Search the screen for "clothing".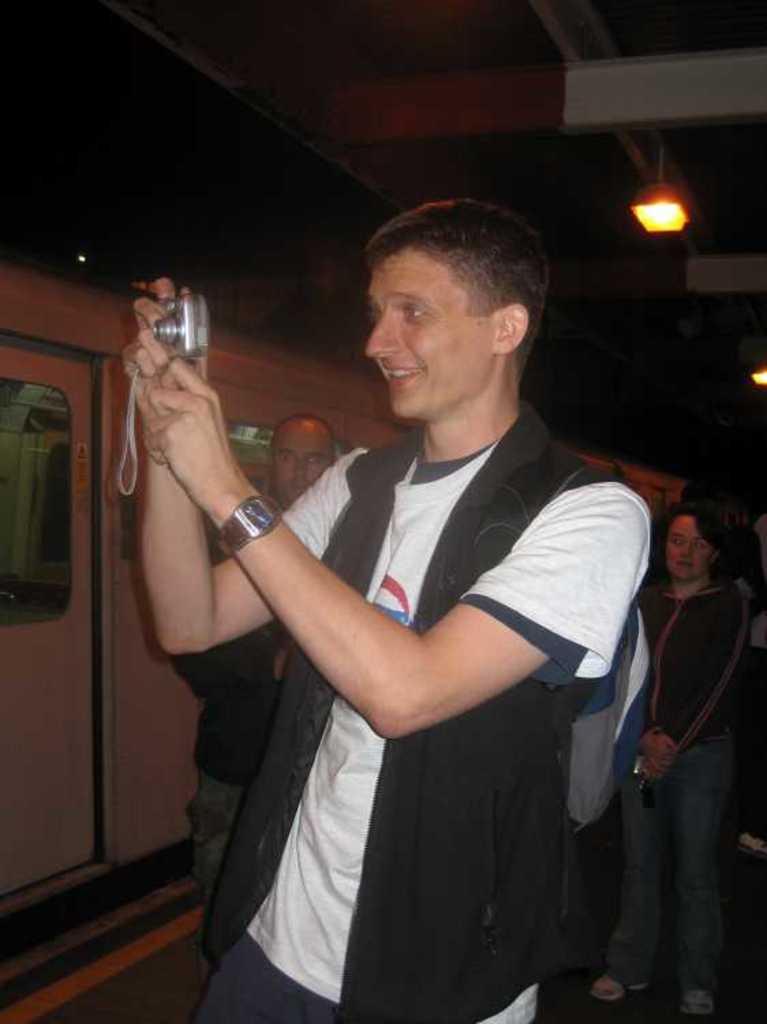
Found at detection(195, 321, 633, 995).
